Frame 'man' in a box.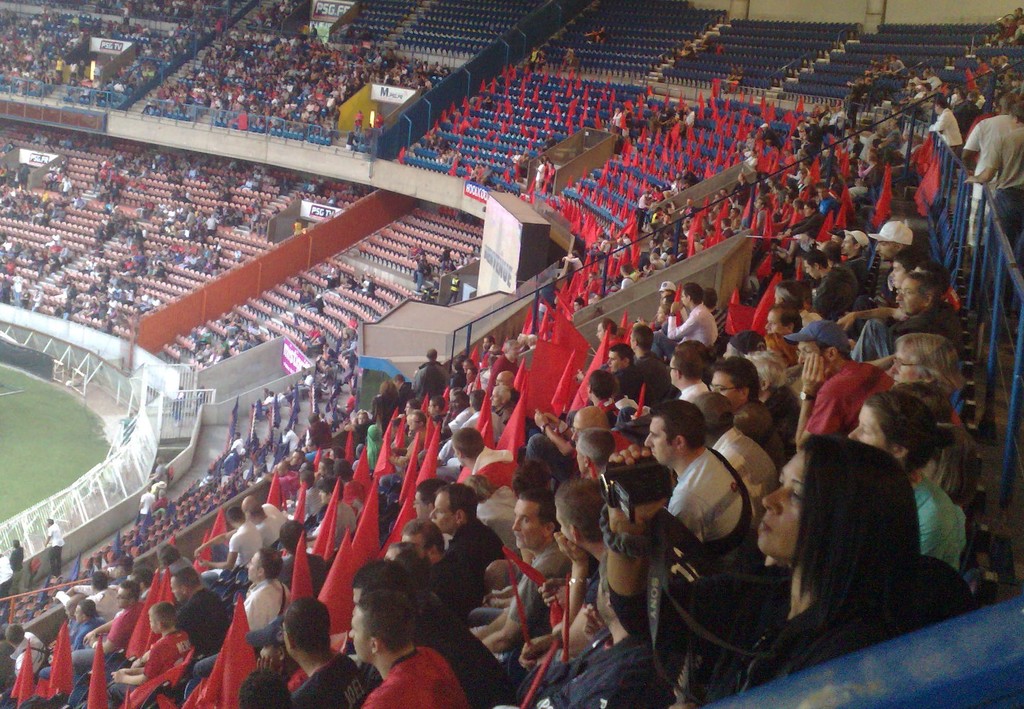
bbox=[552, 477, 621, 635].
